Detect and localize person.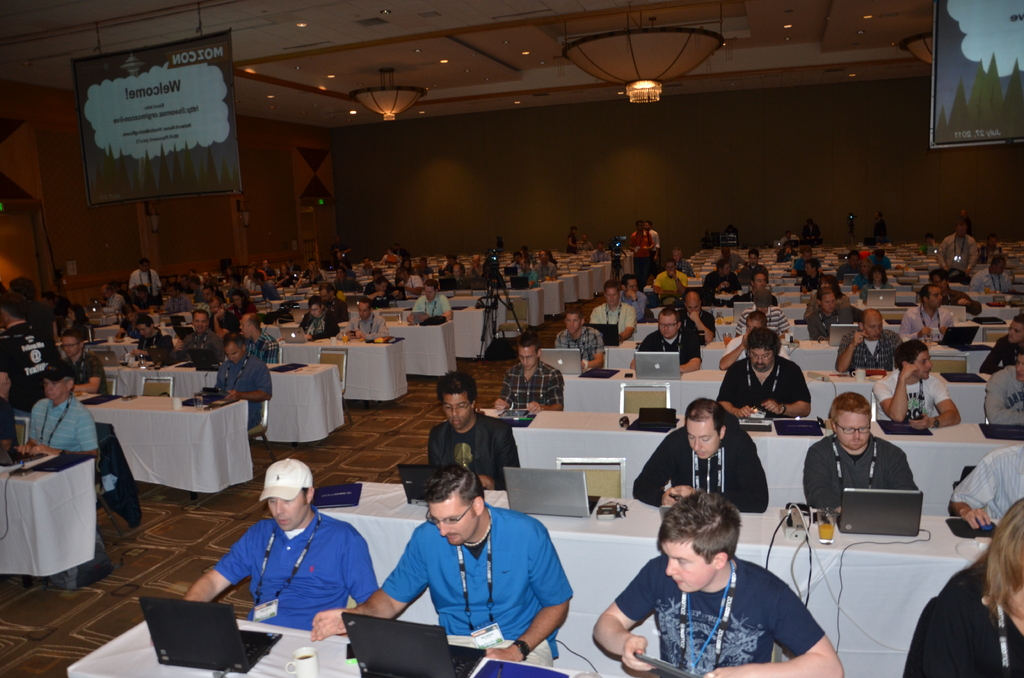
Localized at box=[207, 298, 237, 338].
